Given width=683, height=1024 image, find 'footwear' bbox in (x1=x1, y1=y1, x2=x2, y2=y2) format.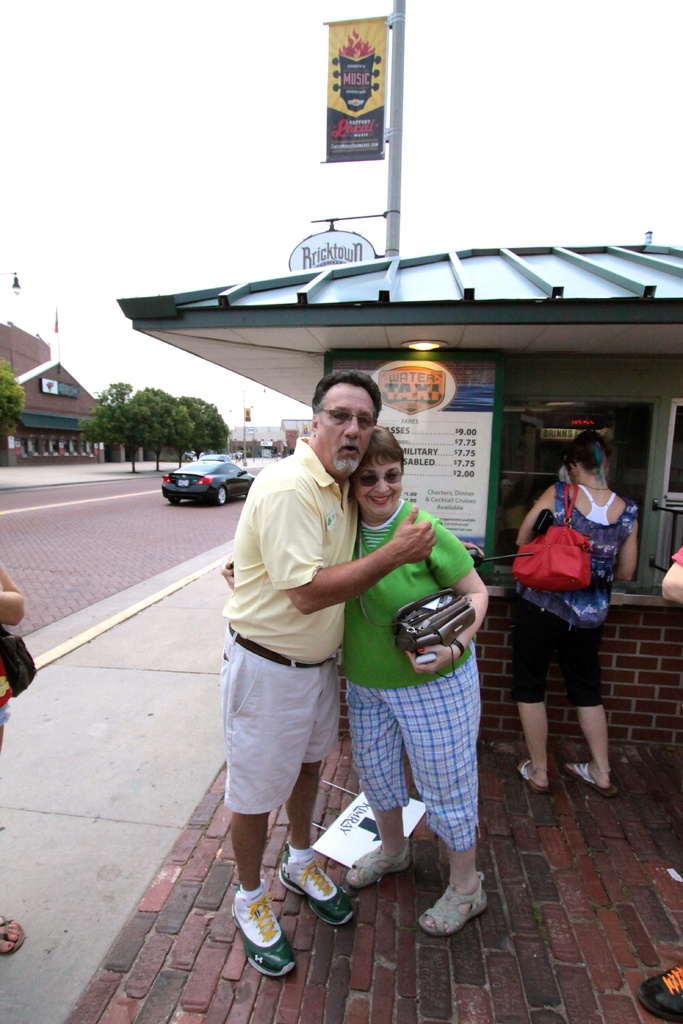
(x1=634, y1=961, x2=682, y2=1023).
